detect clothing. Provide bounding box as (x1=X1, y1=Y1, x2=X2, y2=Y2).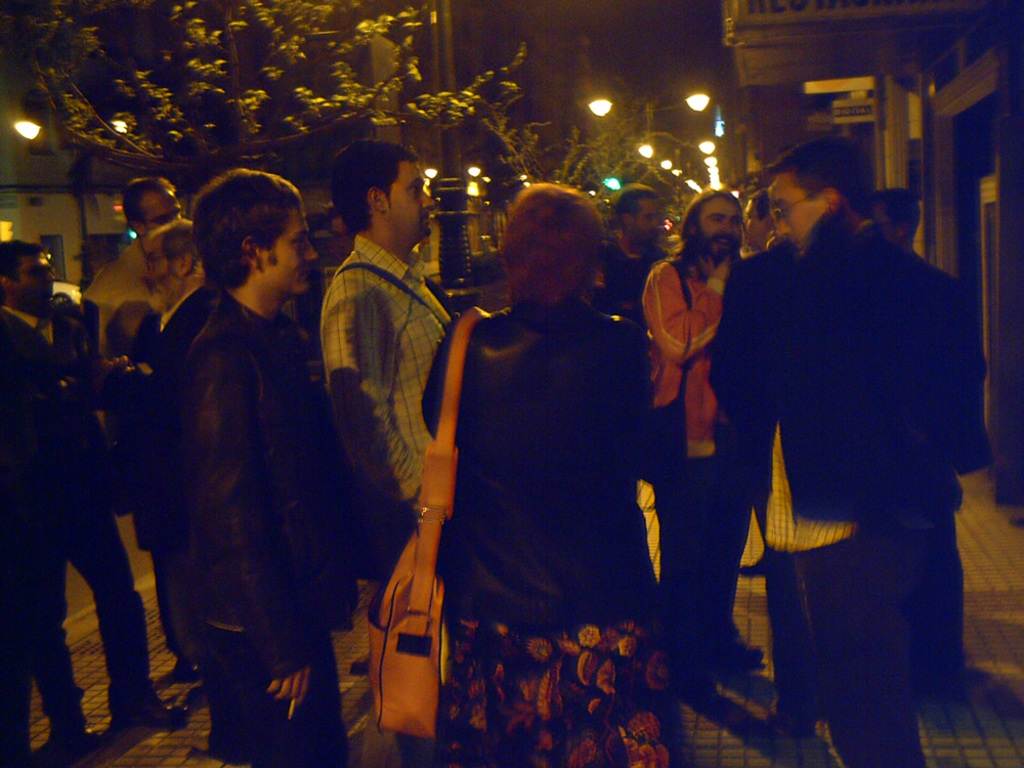
(x1=660, y1=458, x2=739, y2=678).
